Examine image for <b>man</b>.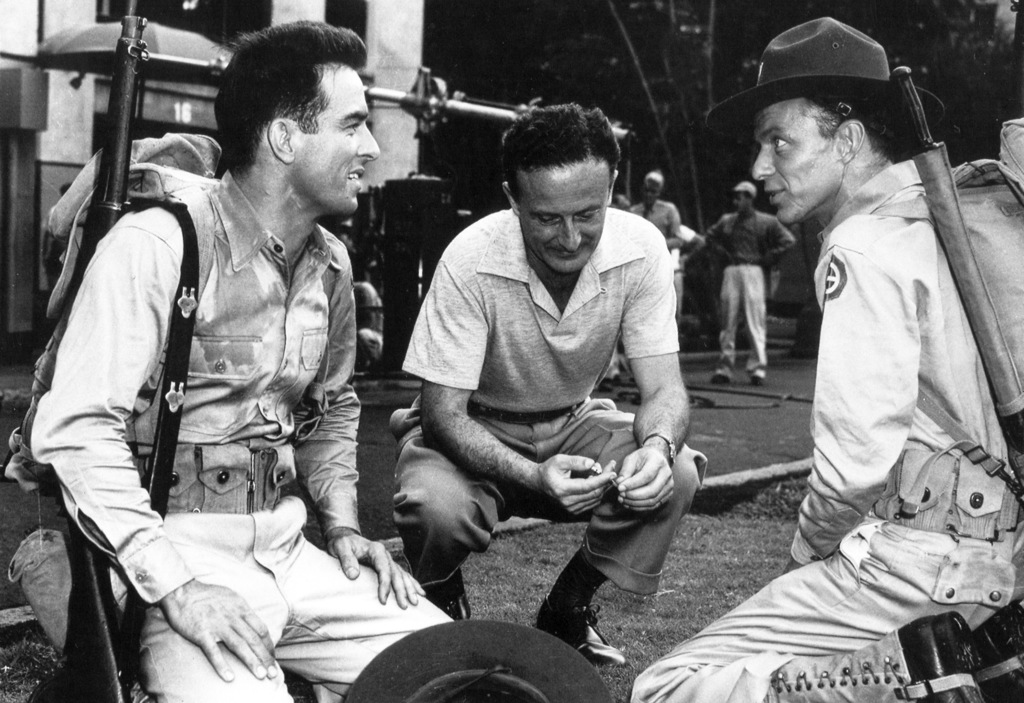
Examination result: [620,175,687,277].
